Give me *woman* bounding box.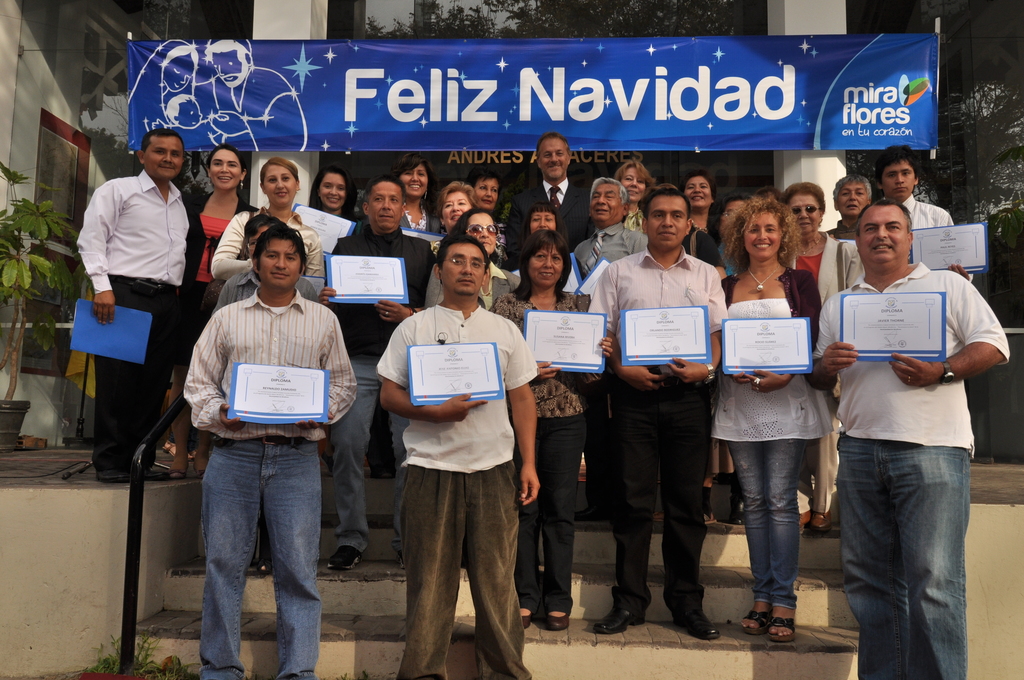
detection(420, 209, 522, 318).
